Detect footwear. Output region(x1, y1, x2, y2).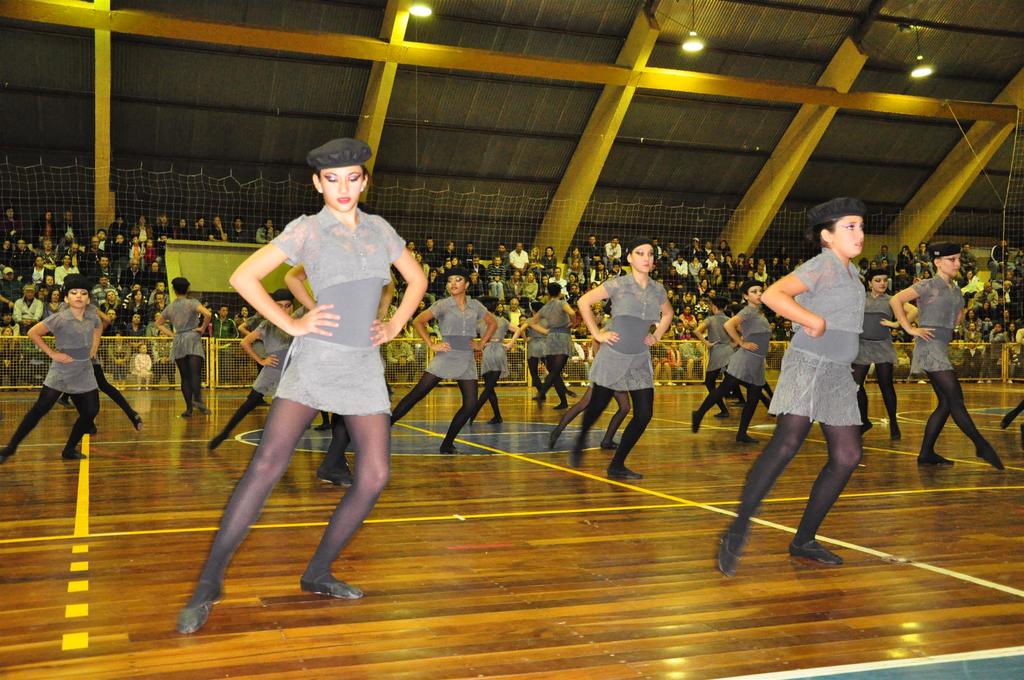
region(285, 551, 364, 611).
